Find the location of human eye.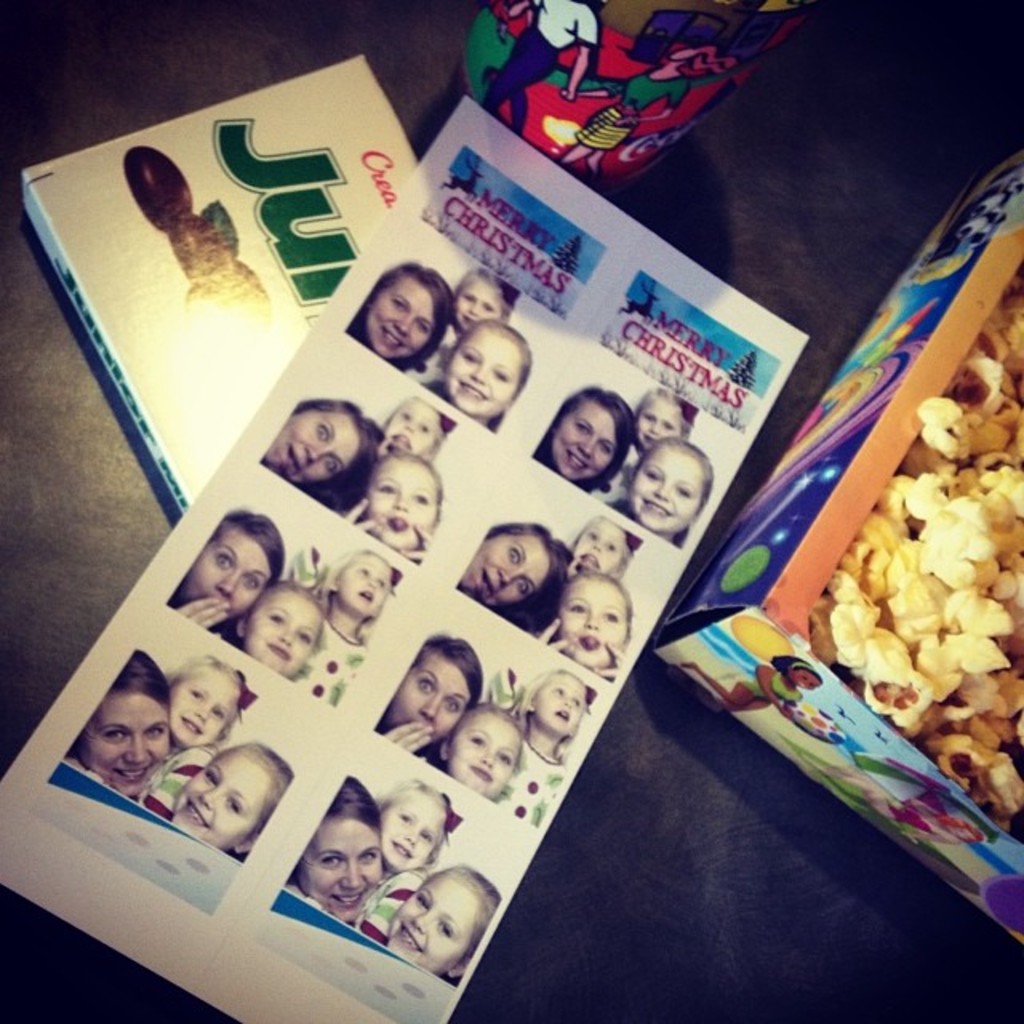
Location: (x1=203, y1=766, x2=218, y2=786).
